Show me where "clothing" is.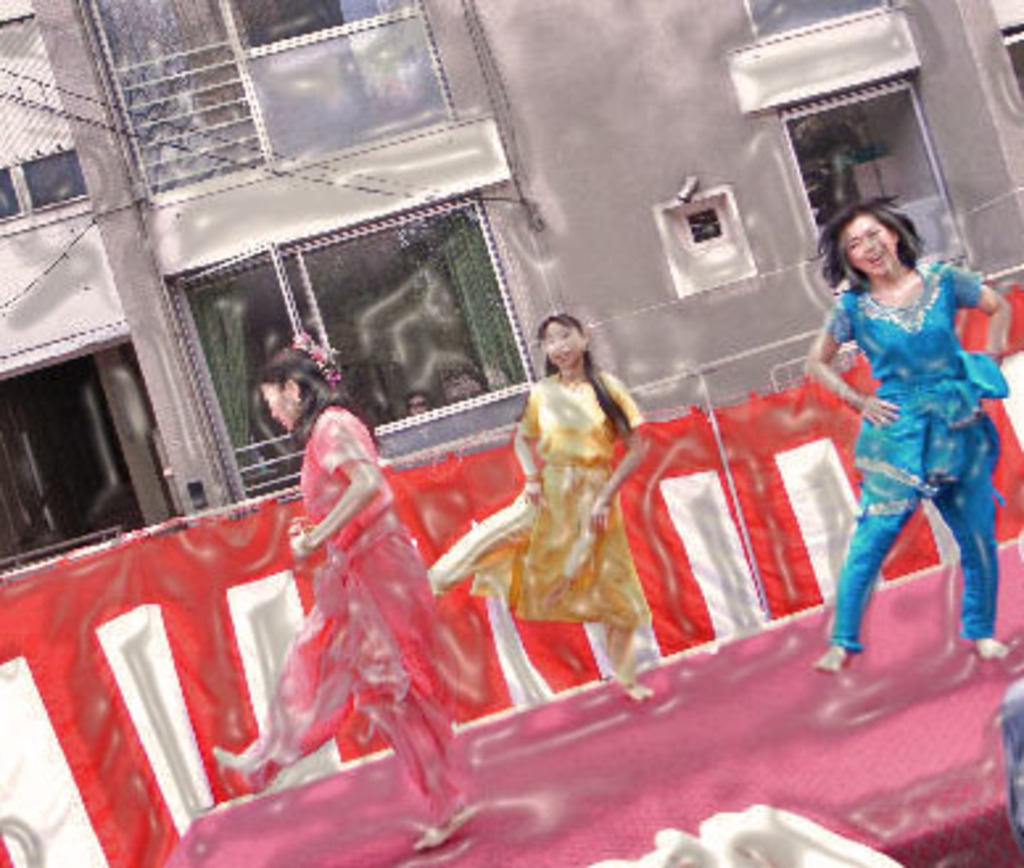
"clothing" is at [x1=813, y1=216, x2=992, y2=652].
